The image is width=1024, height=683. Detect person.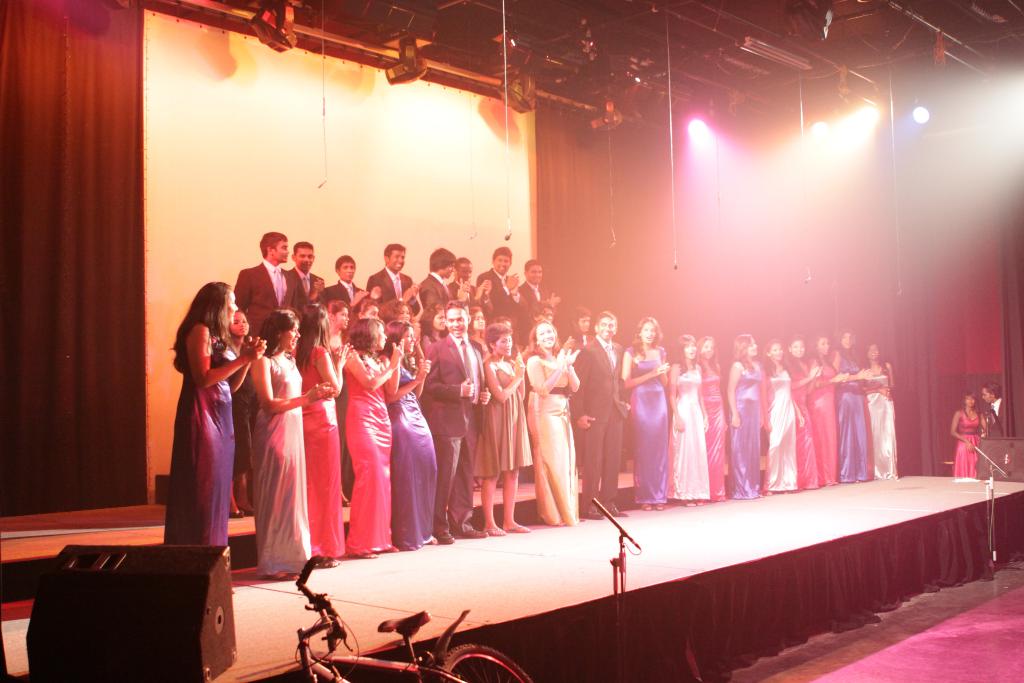
Detection: [x1=247, y1=307, x2=336, y2=580].
